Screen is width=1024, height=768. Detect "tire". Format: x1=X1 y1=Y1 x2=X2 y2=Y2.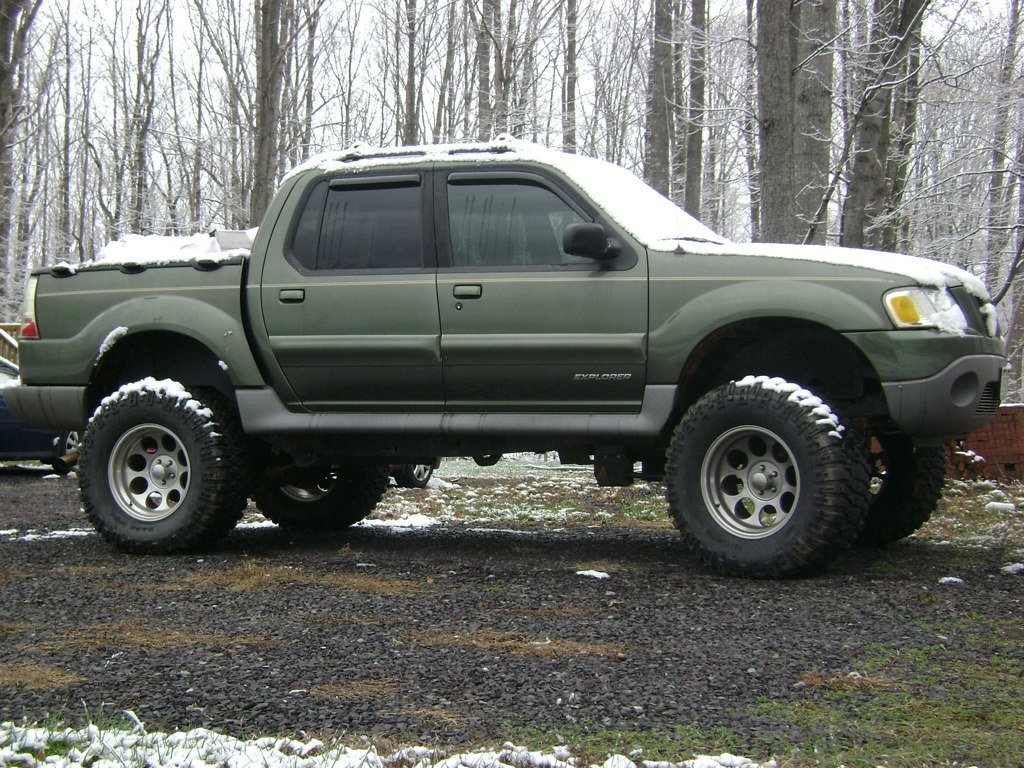
x1=658 y1=384 x2=888 y2=570.
